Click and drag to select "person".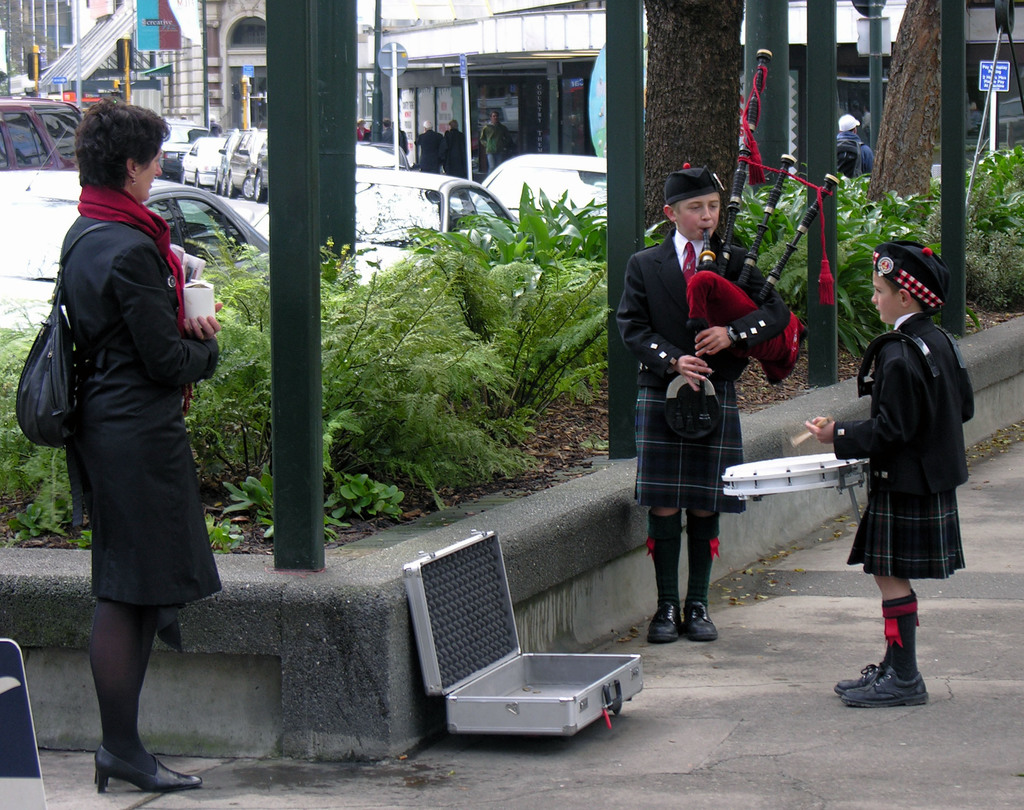
Selection: Rect(836, 112, 877, 184).
